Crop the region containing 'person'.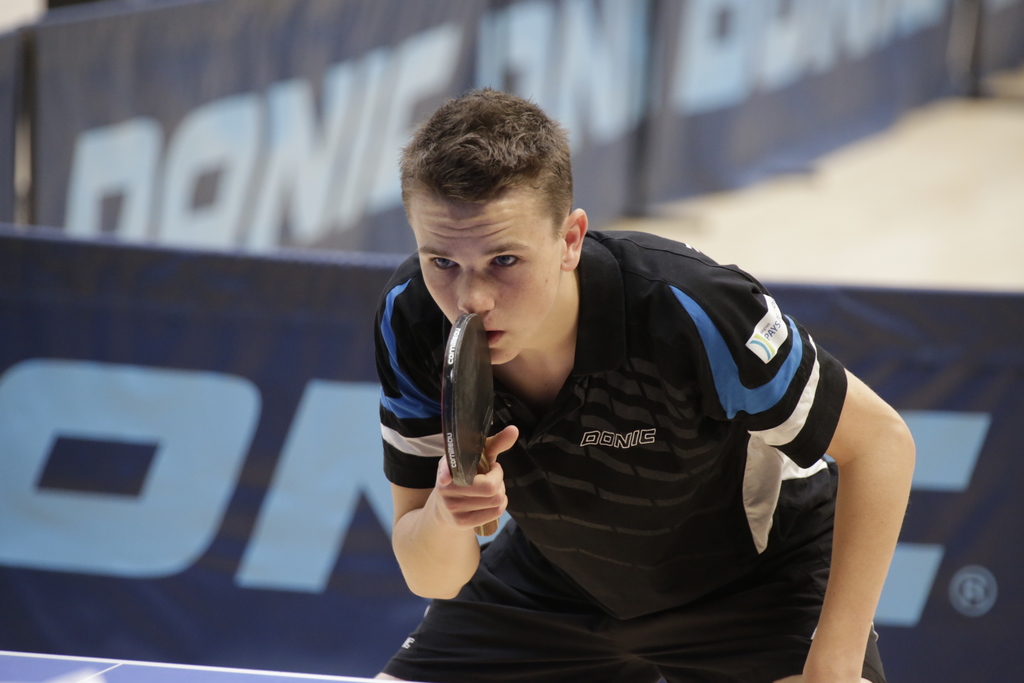
Crop region: [x1=384, y1=124, x2=890, y2=681].
